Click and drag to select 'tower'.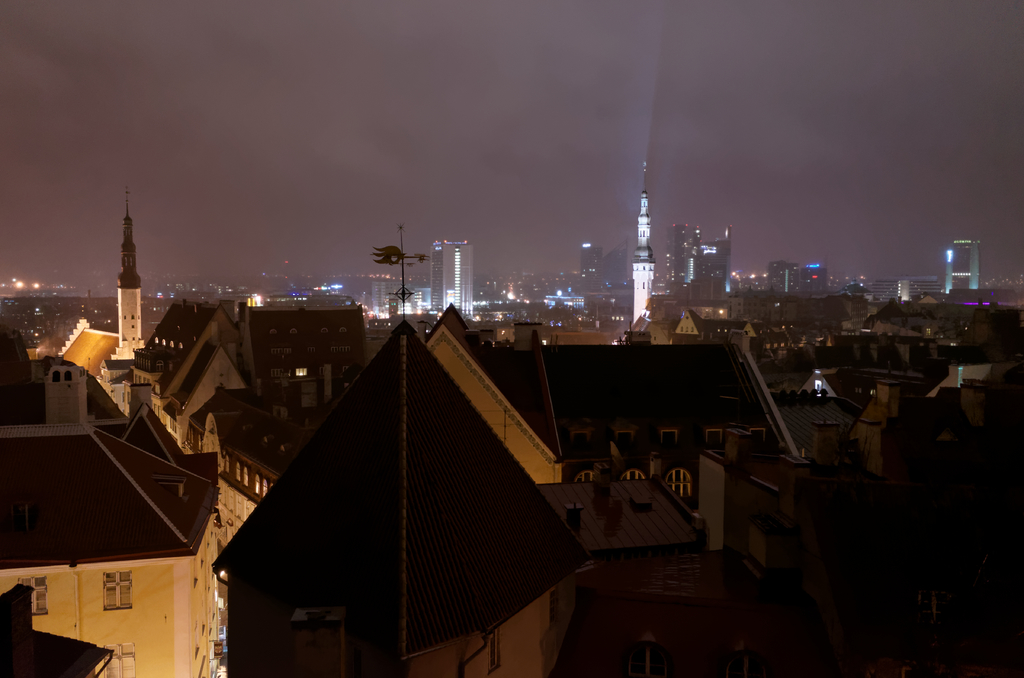
Selection: (left=97, top=186, right=148, bottom=419).
